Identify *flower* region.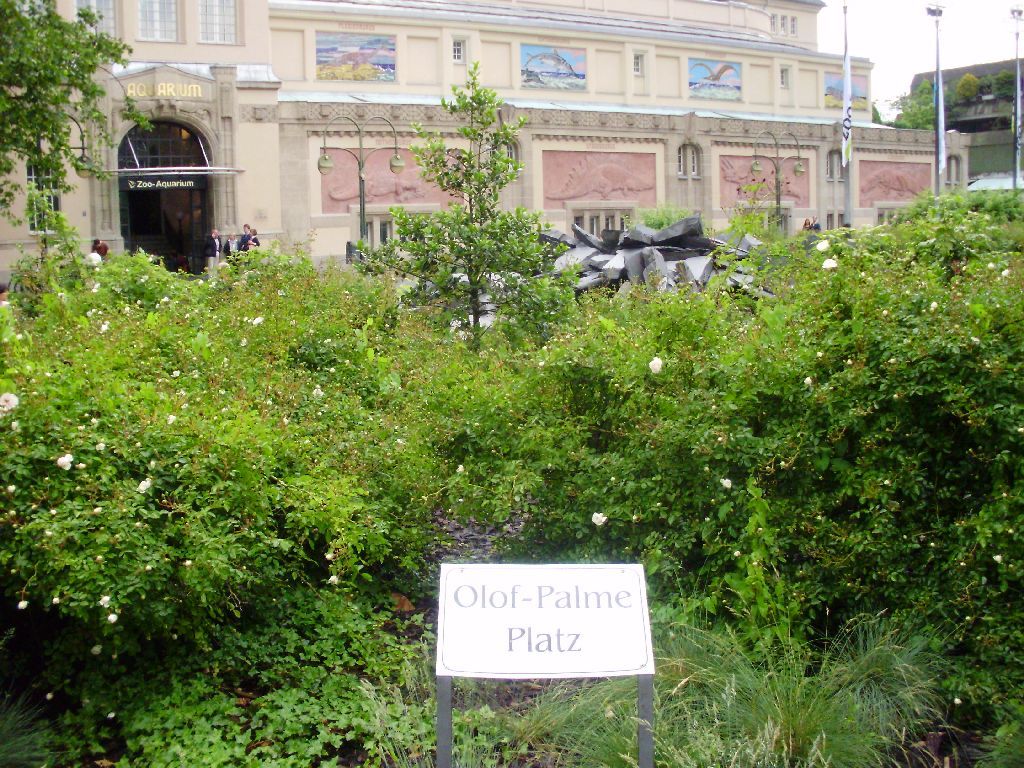
Region: box=[186, 558, 198, 566].
